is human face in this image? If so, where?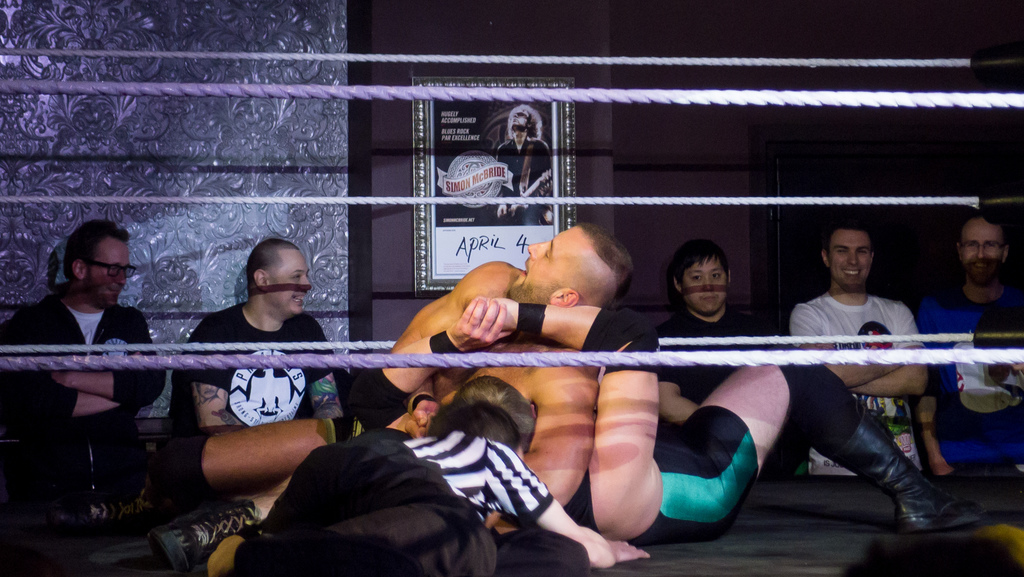
Yes, at BBox(266, 248, 314, 313).
